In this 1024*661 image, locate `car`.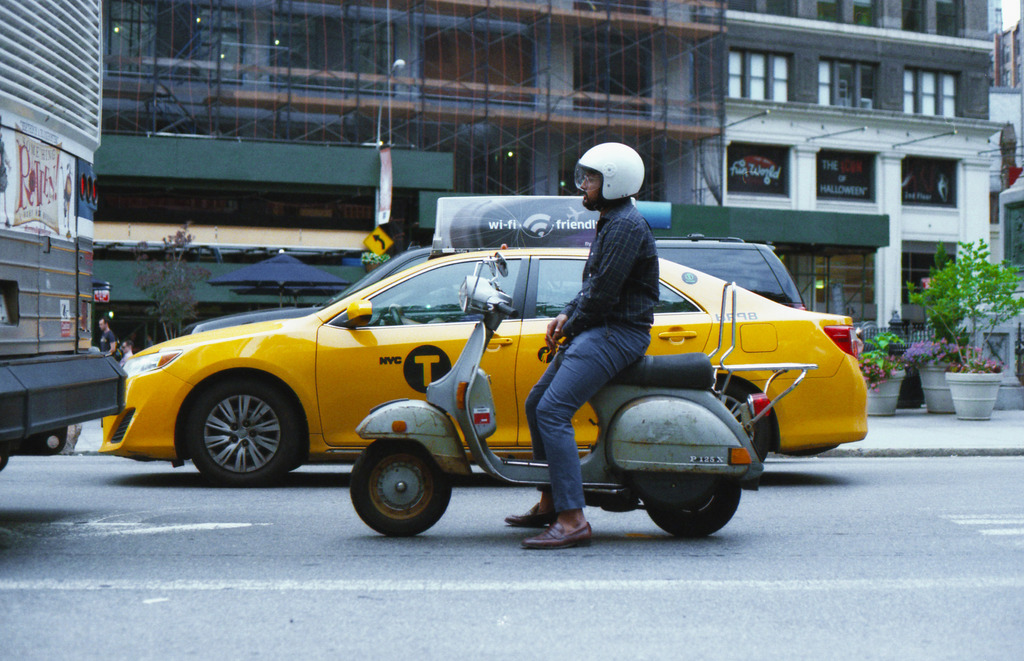
Bounding box: rect(97, 243, 869, 486).
